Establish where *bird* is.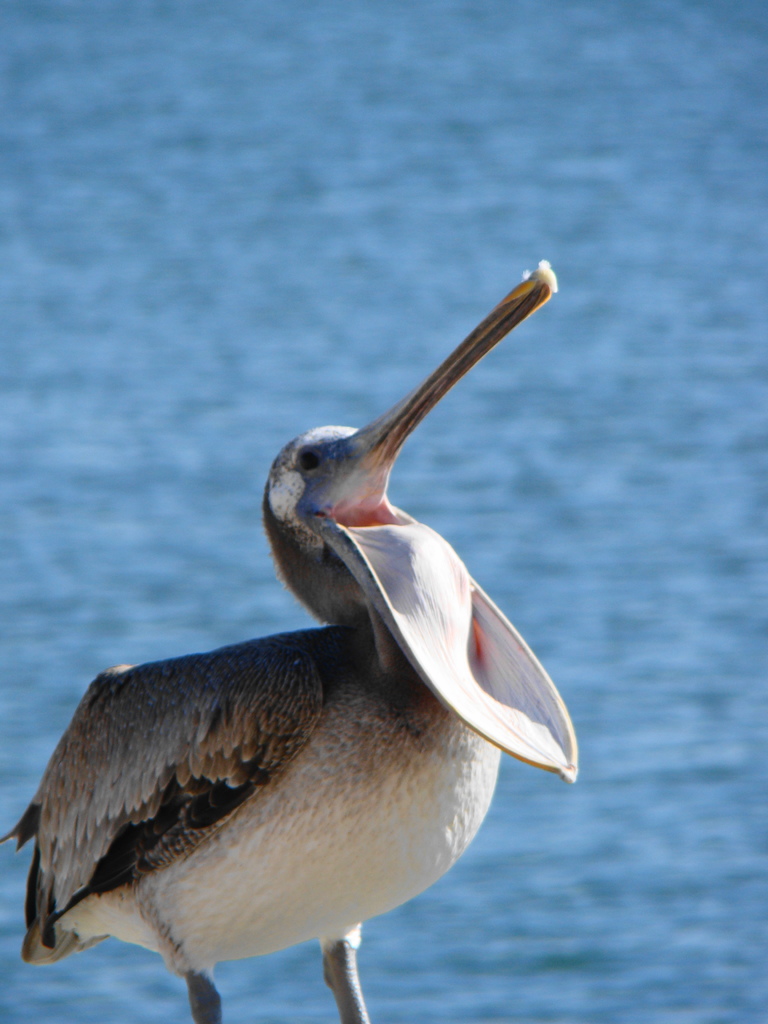
Established at l=19, t=258, r=580, b=1023.
